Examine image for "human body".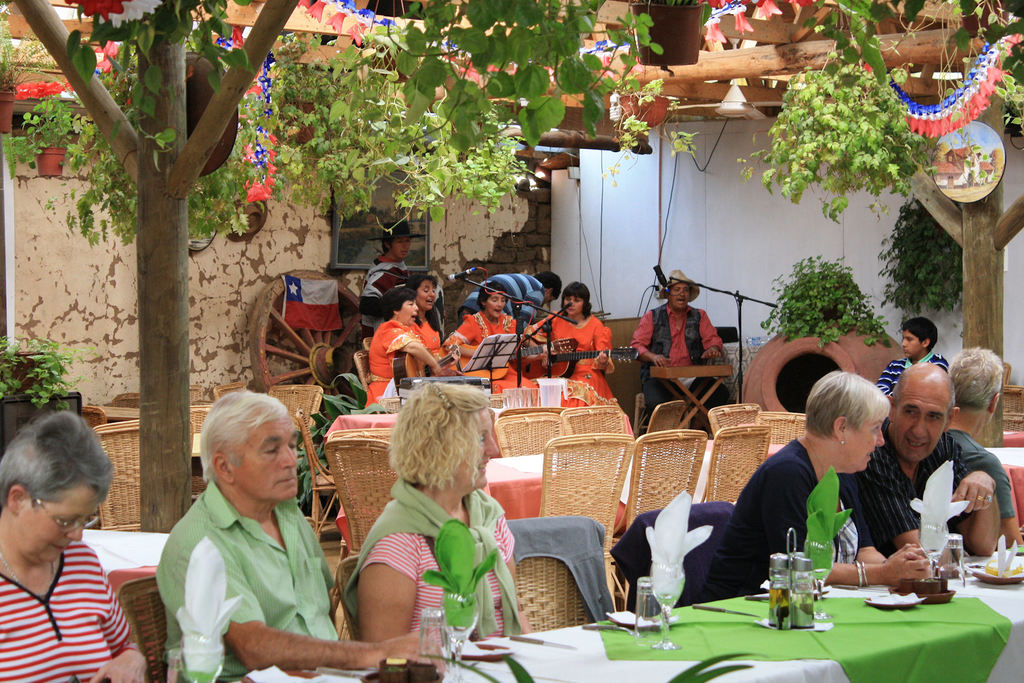
Examination result: bbox=(833, 361, 1008, 557).
